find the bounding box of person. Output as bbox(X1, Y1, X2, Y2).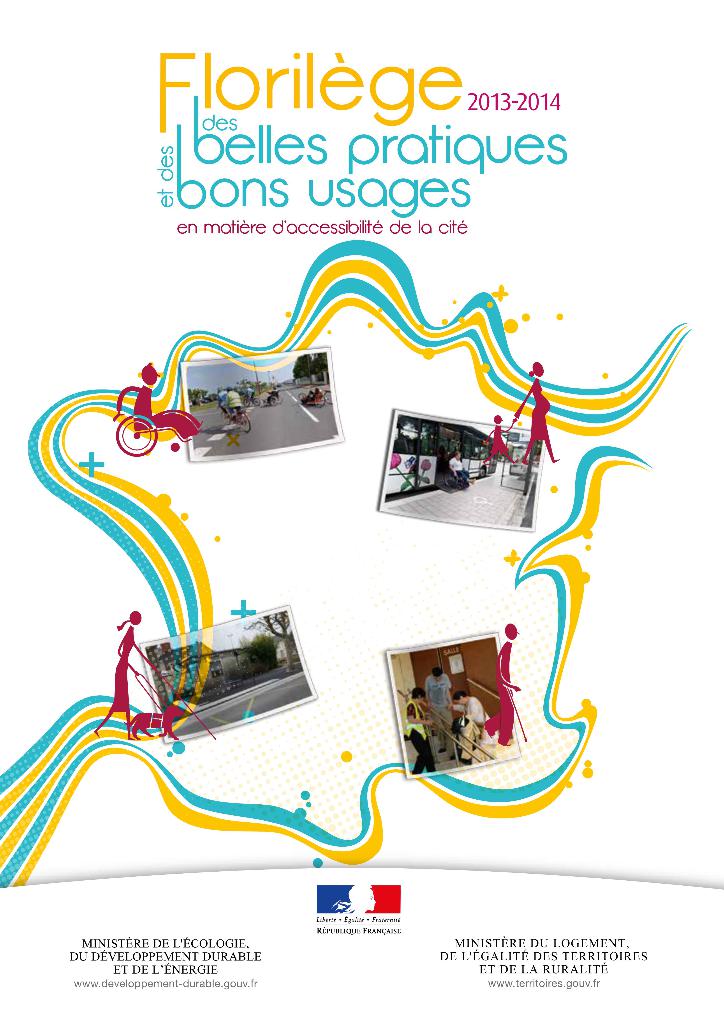
bbox(214, 387, 229, 410).
